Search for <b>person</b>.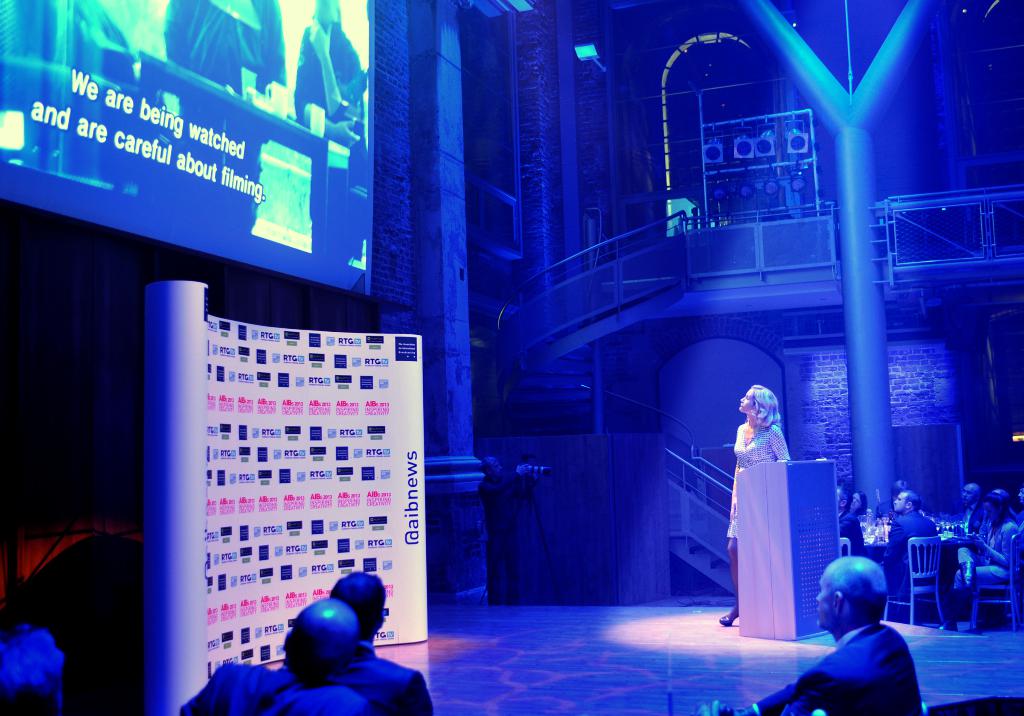
Found at Rect(717, 375, 792, 625).
